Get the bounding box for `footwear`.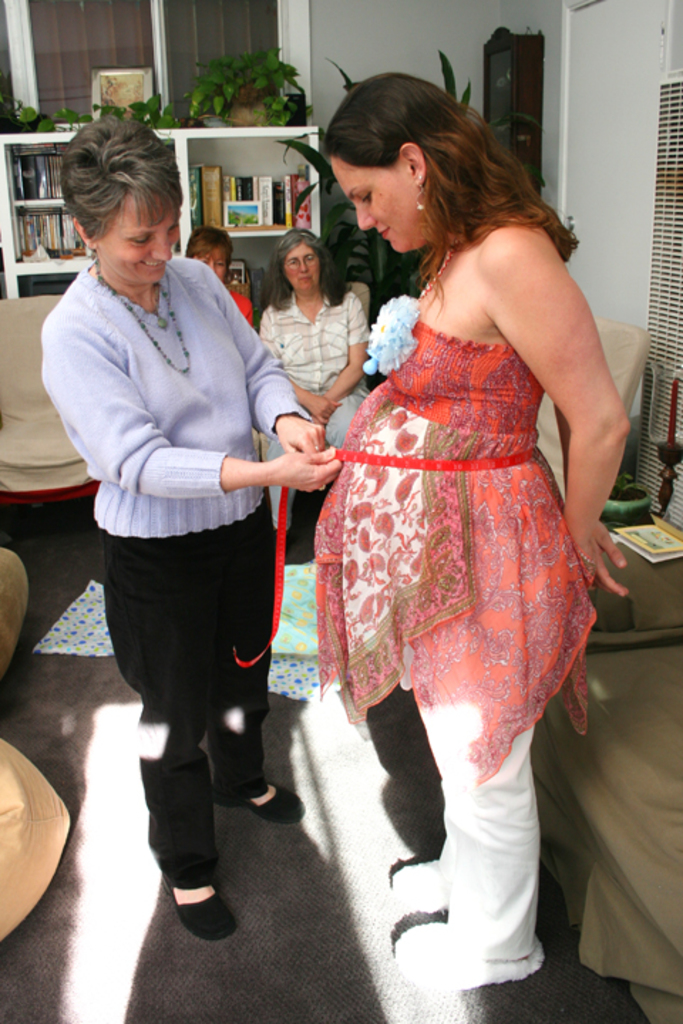
383 858 443 905.
